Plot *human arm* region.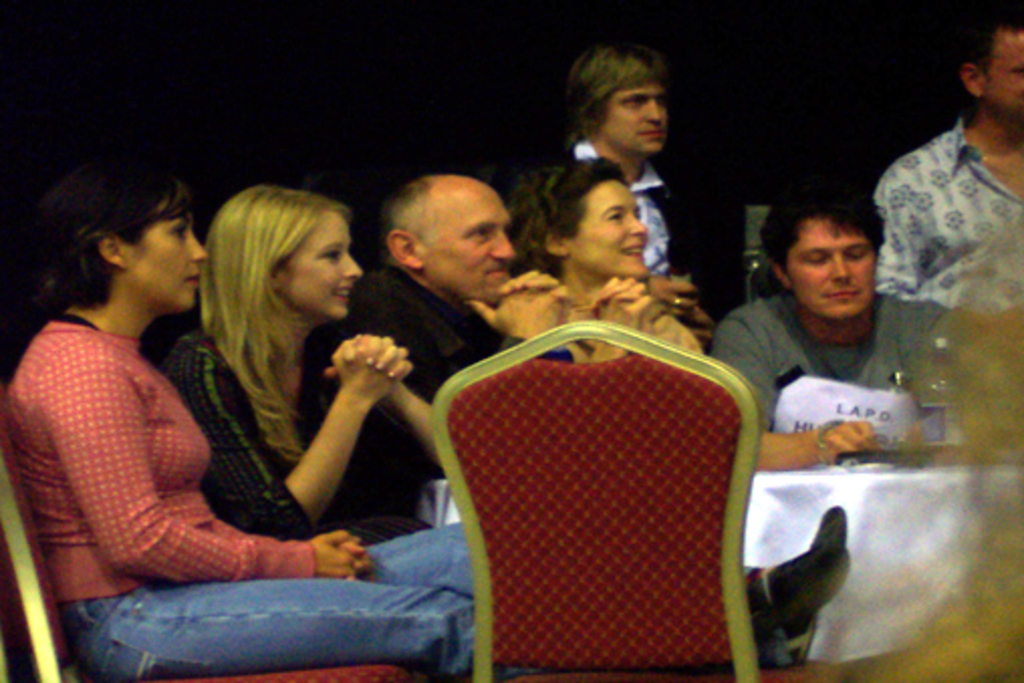
Plotted at bbox=[163, 332, 391, 544].
